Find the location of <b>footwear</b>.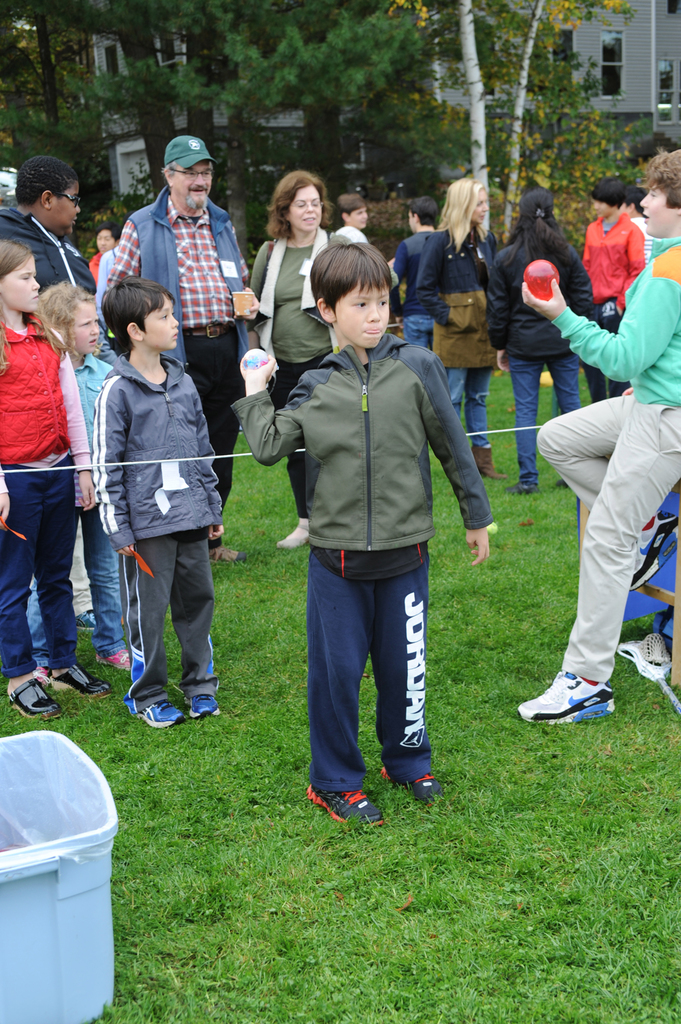
Location: 554:476:567:492.
